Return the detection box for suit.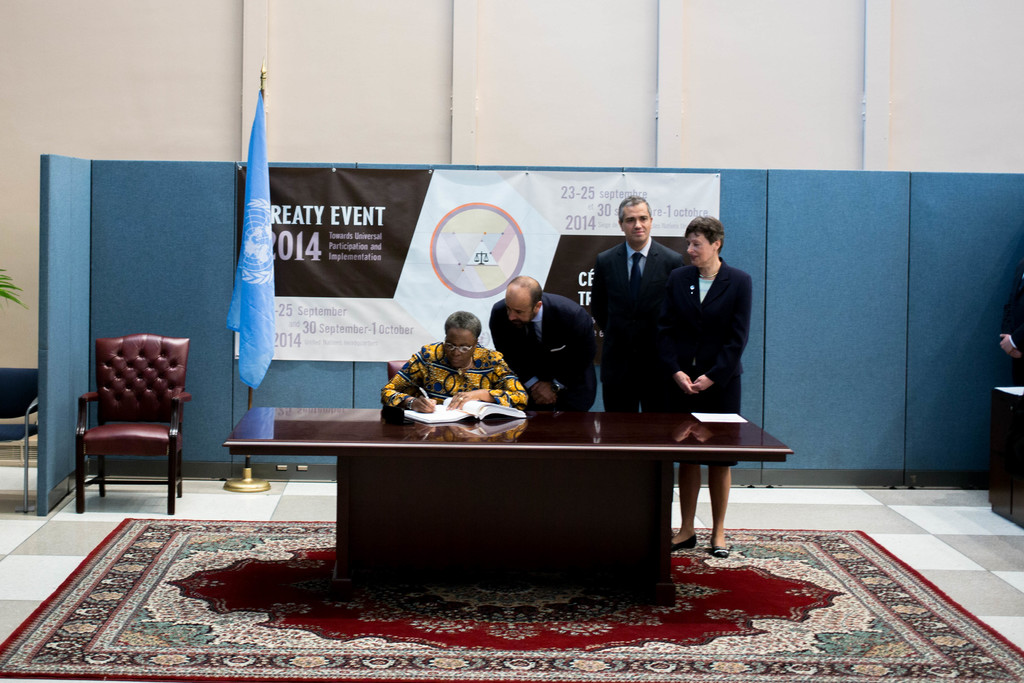
bbox(485, 290, 598, 412).
